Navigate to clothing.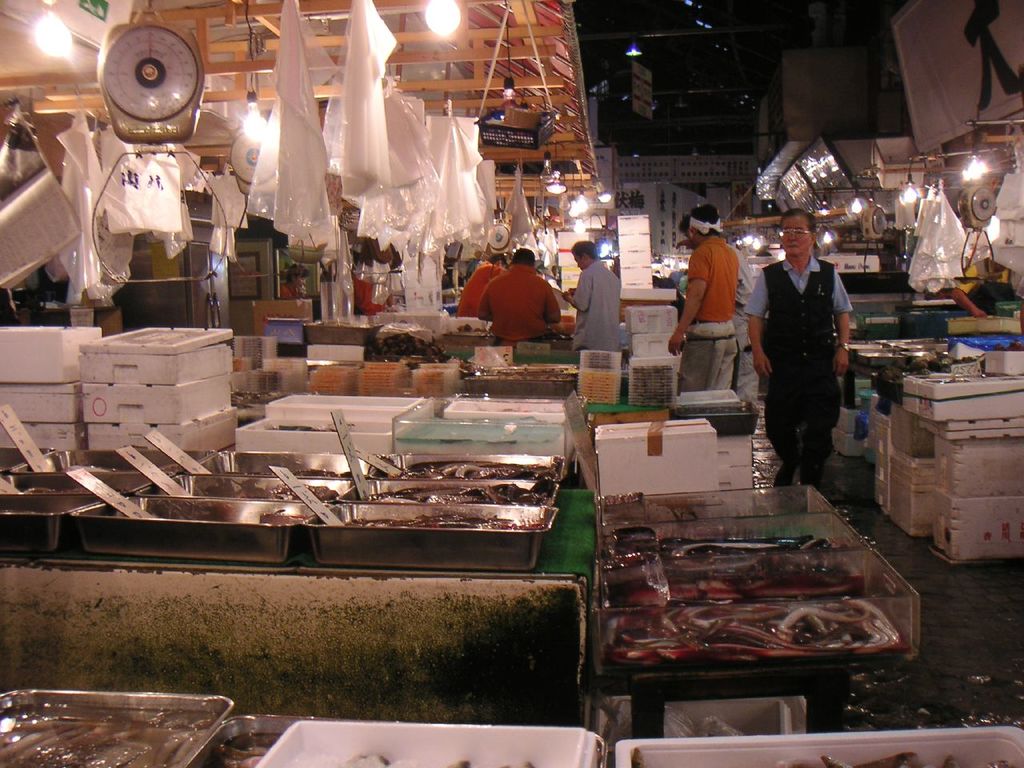
Navigation target: left=351, top=273, right=390, bottom=312.
